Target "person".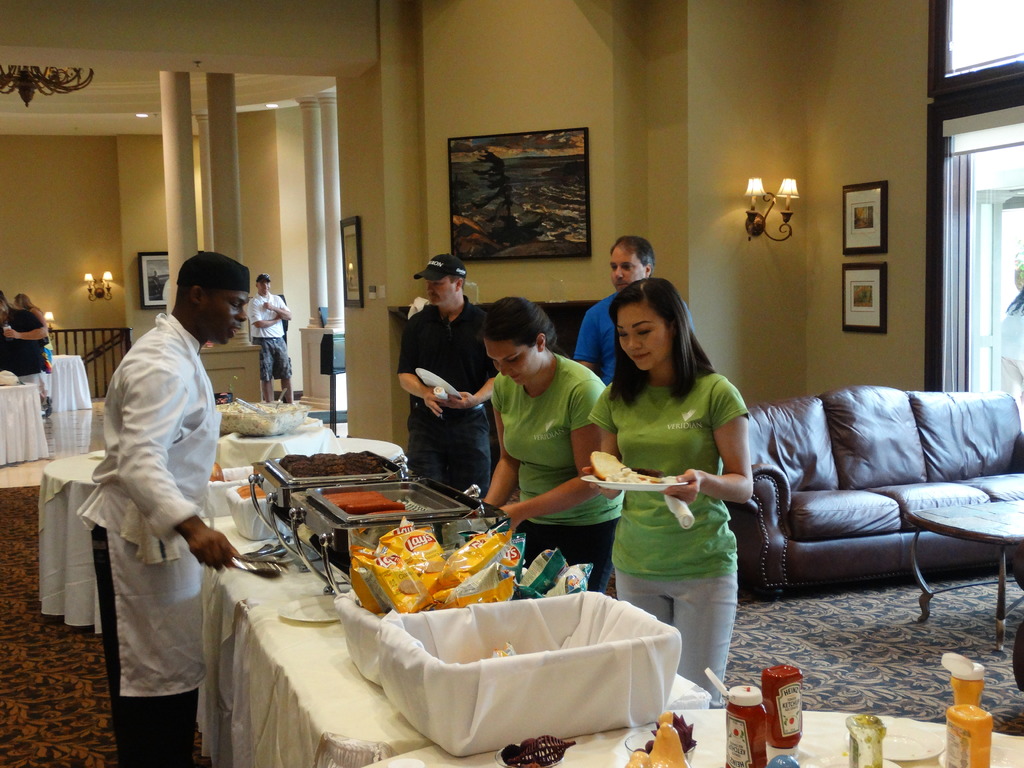
Target region: Rect(572, 236, 697, 388).
